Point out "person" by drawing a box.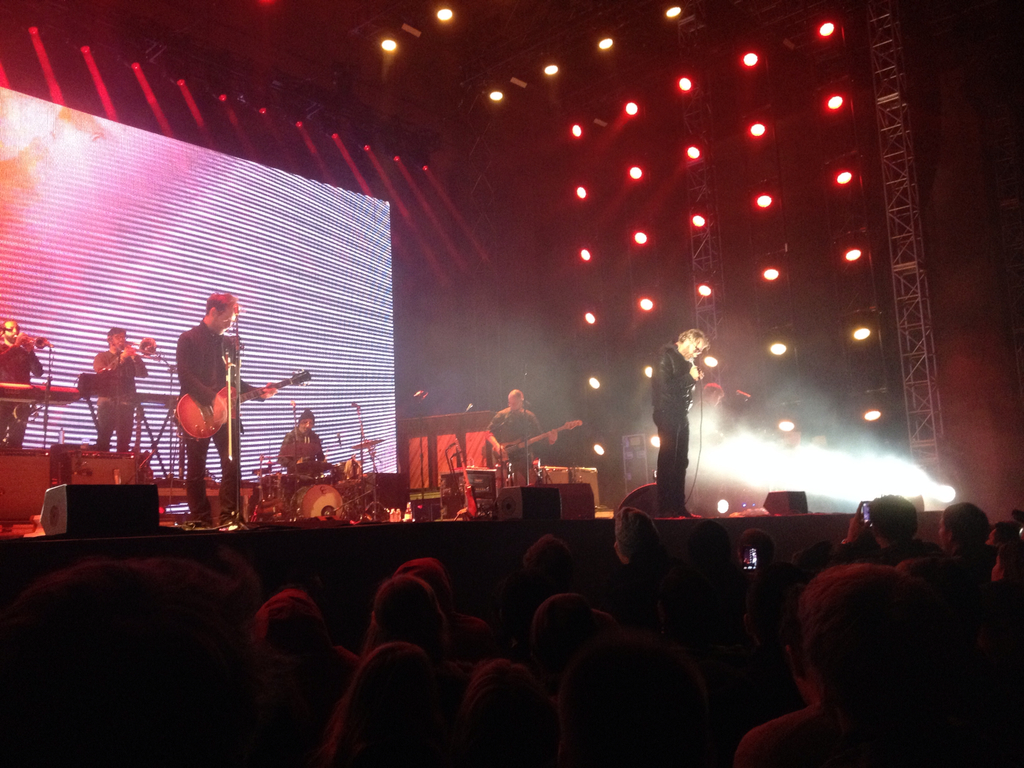
[x1=650, y1=333, x2=715, y2=493].
